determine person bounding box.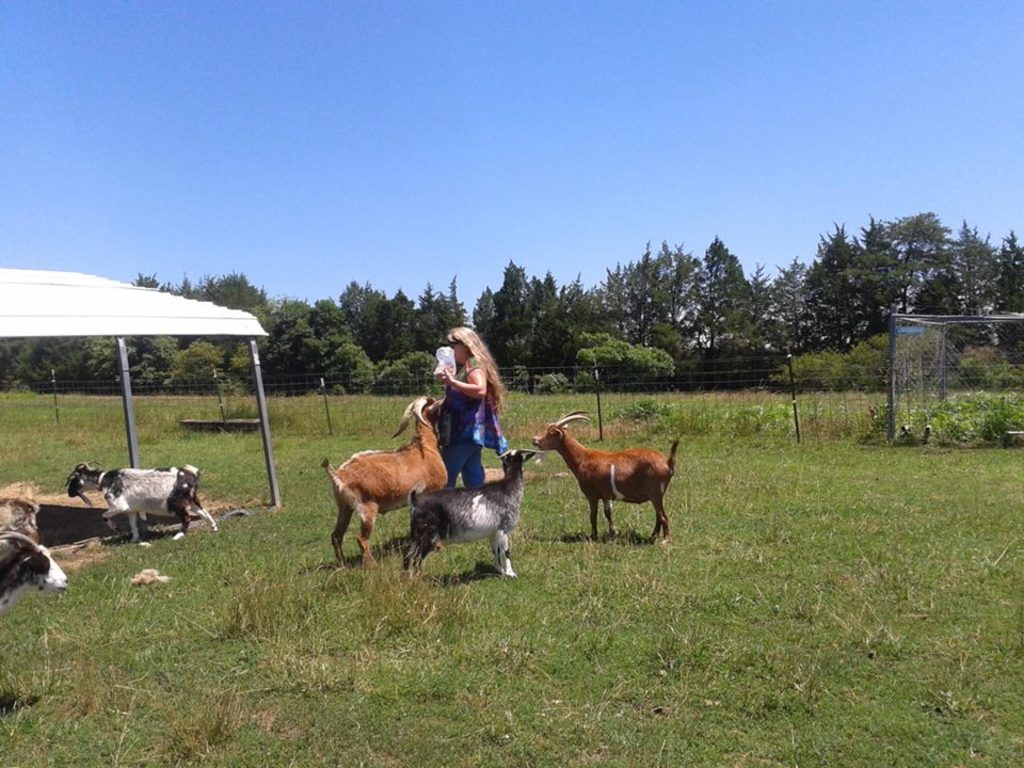
Determined: 425, 323, 505, 489.
